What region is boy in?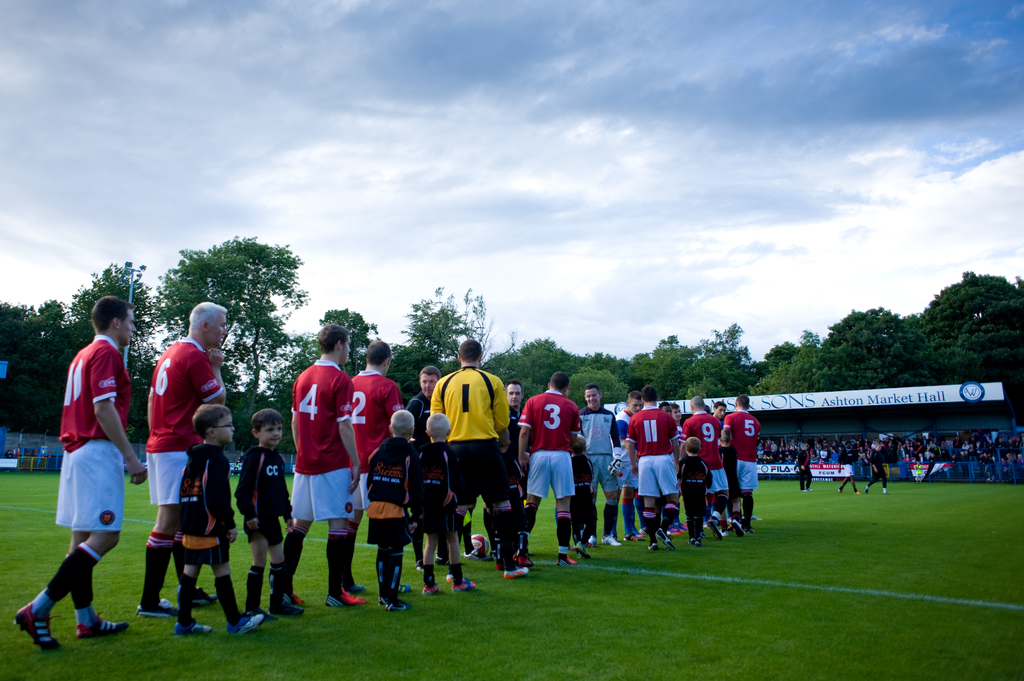
Rect(428, 413, 489, 597).
